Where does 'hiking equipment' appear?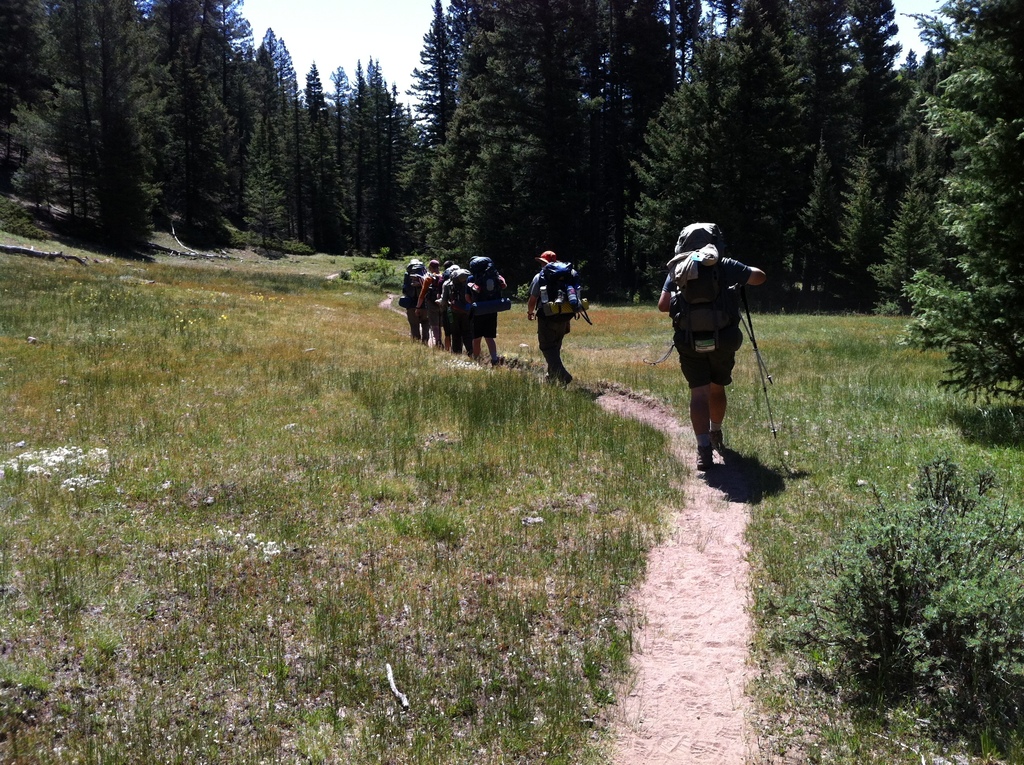
Appears at [399,262,427,310].
